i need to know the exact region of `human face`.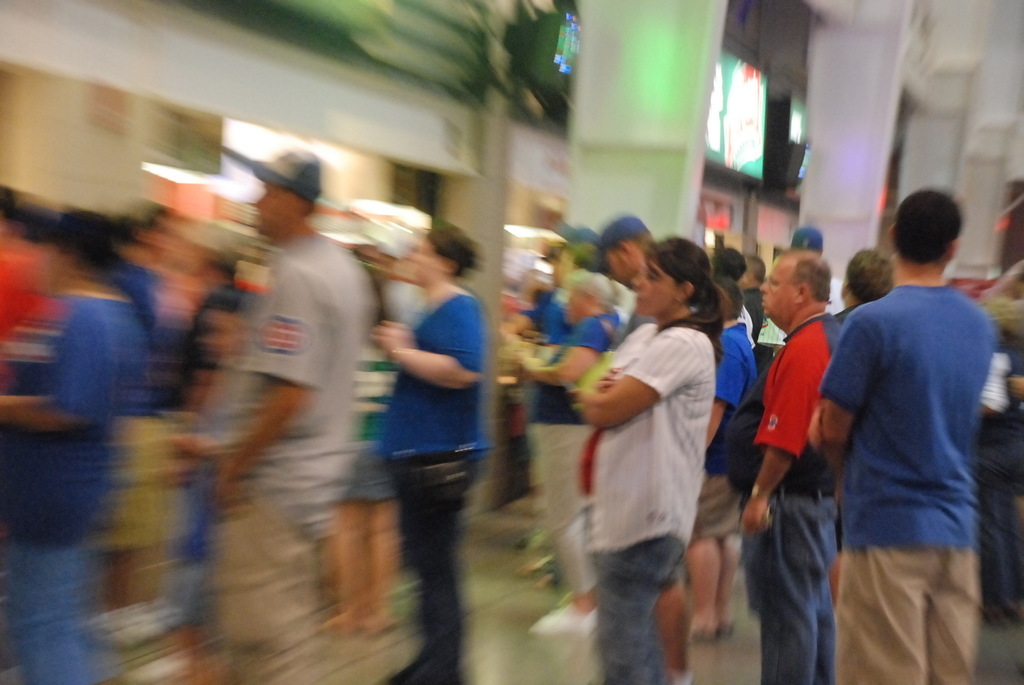
Region: <region>630, 252, 674, 317</region>.
